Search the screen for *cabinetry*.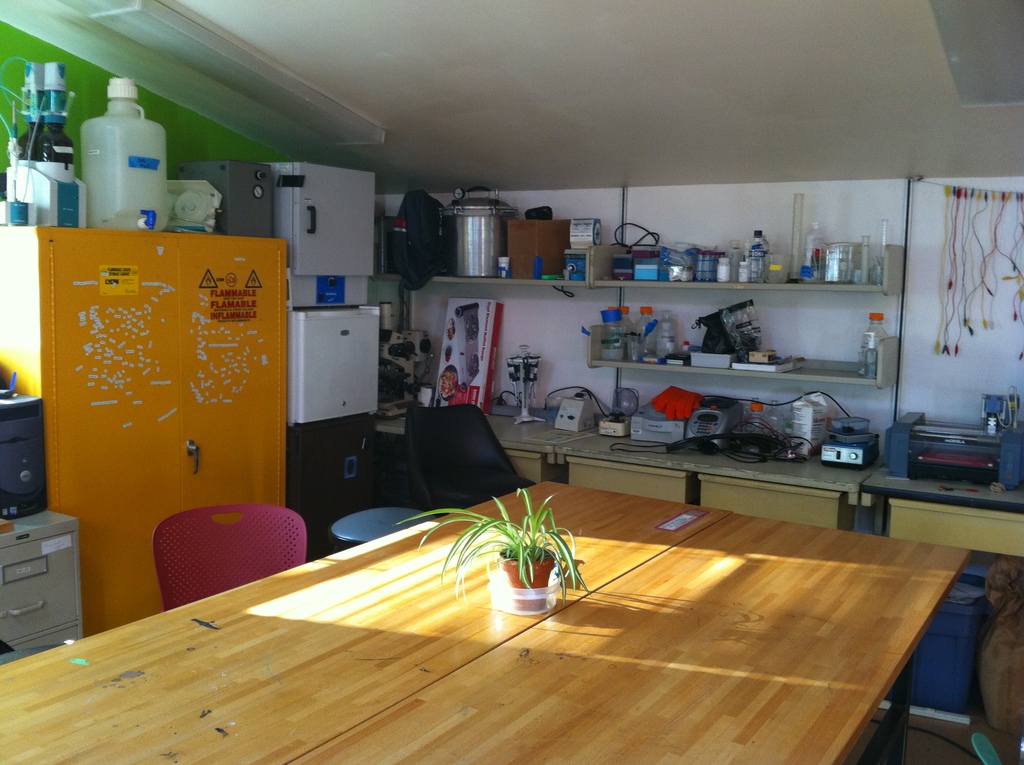
Found at 380, 183, 906, 303.
